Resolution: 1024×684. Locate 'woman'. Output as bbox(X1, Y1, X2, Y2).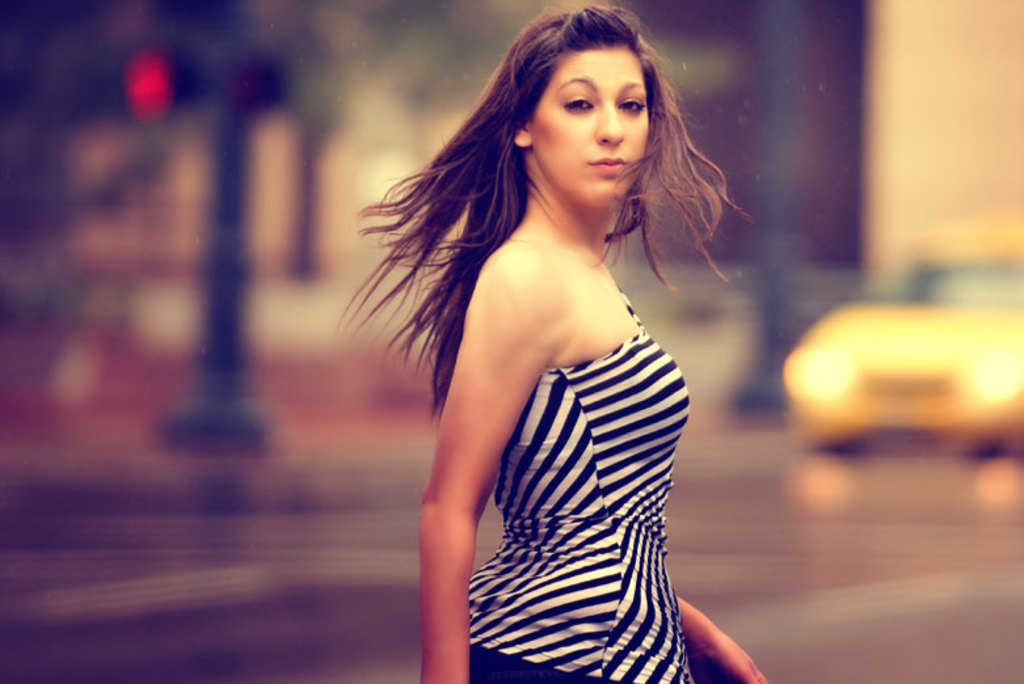
bbox(312, 0, 795, 683).
